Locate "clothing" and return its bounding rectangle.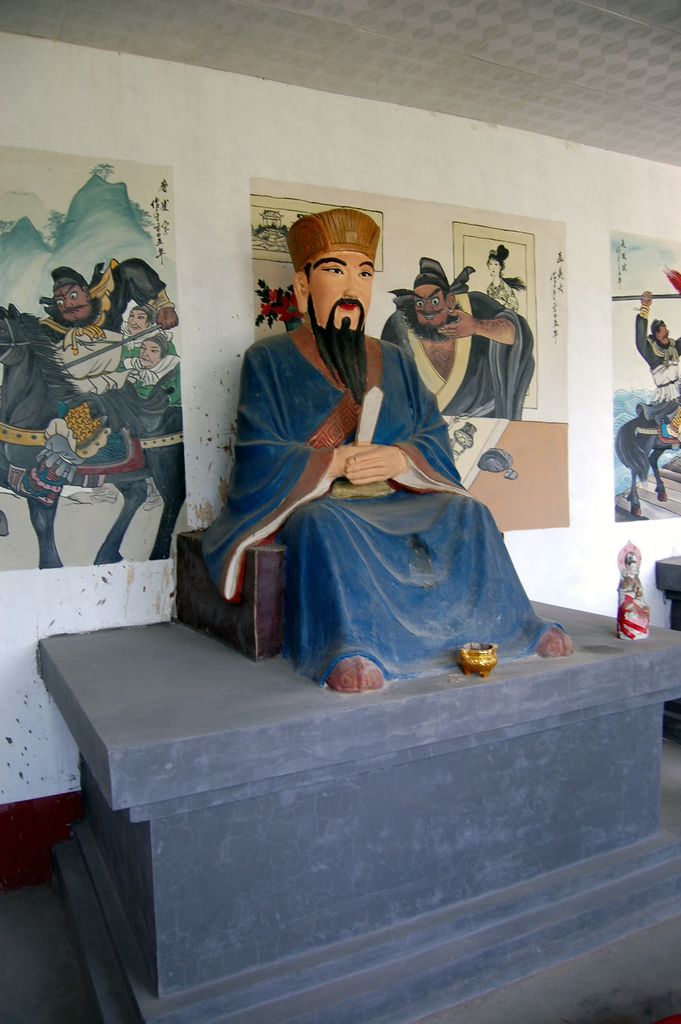
[x1=37, y1=250, x2=176, y2=349].
